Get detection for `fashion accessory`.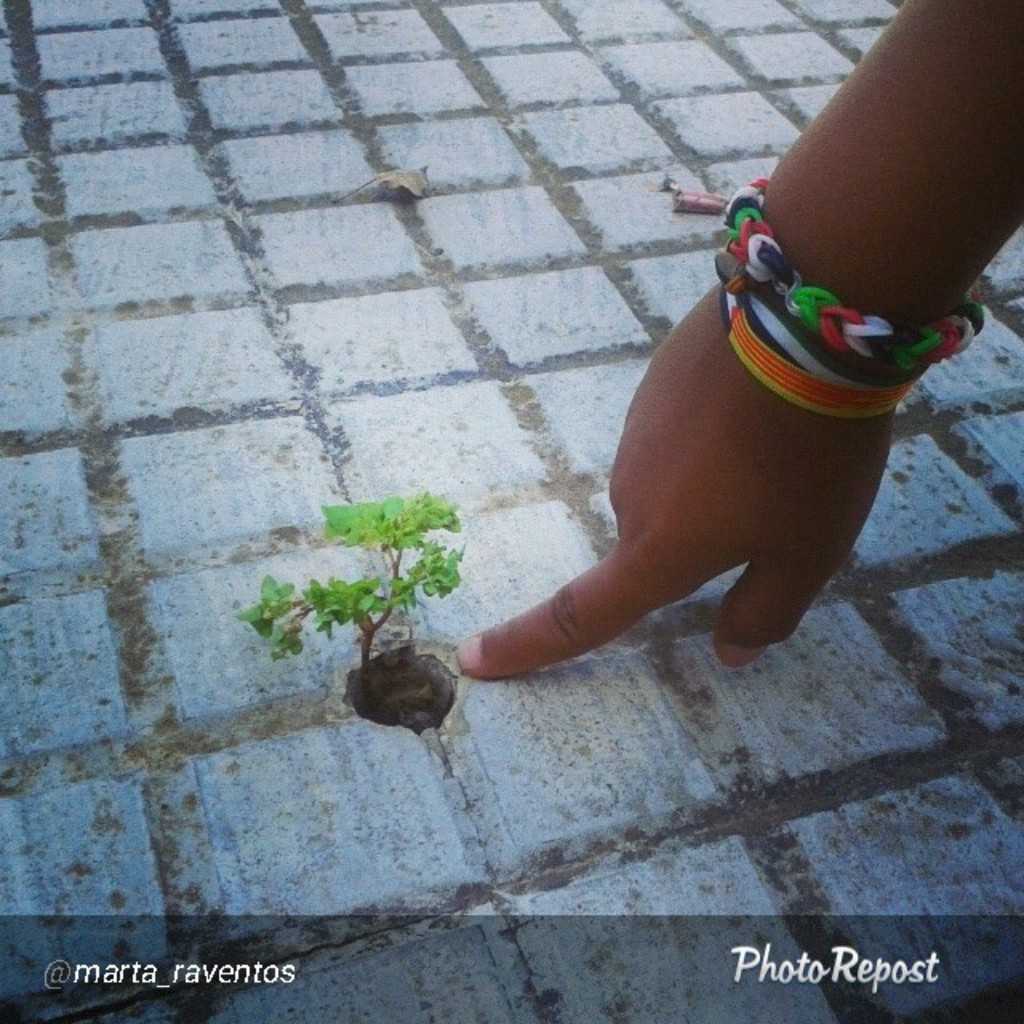
Detection: BBox(714, 251, 936, 419).
